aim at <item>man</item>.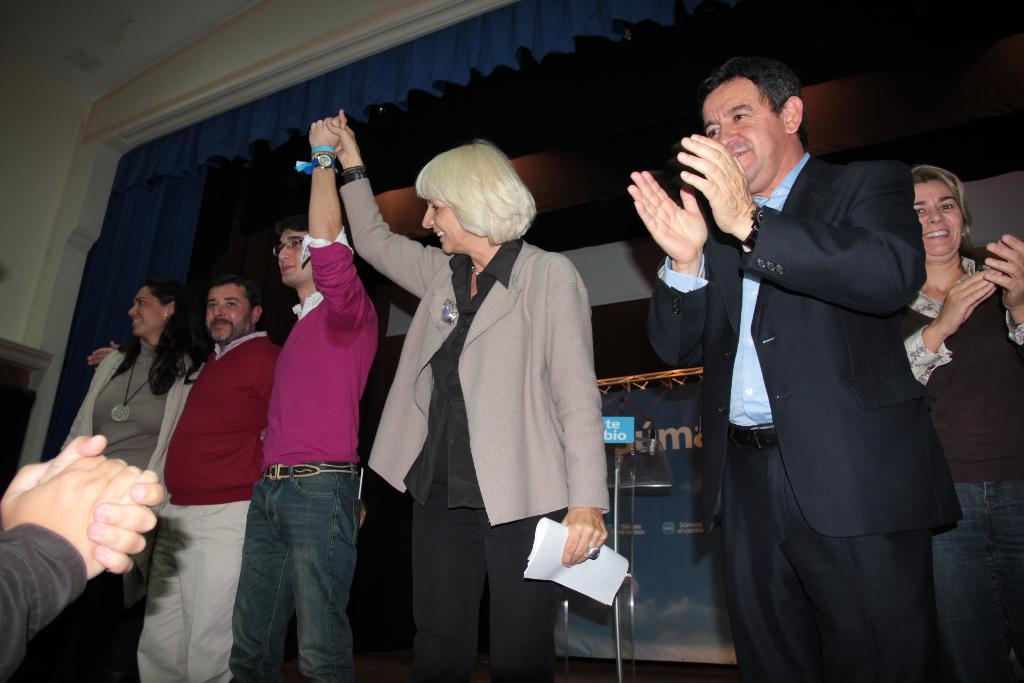
Aimed at [x1=0, y1=431, x2=165, y2=676].
